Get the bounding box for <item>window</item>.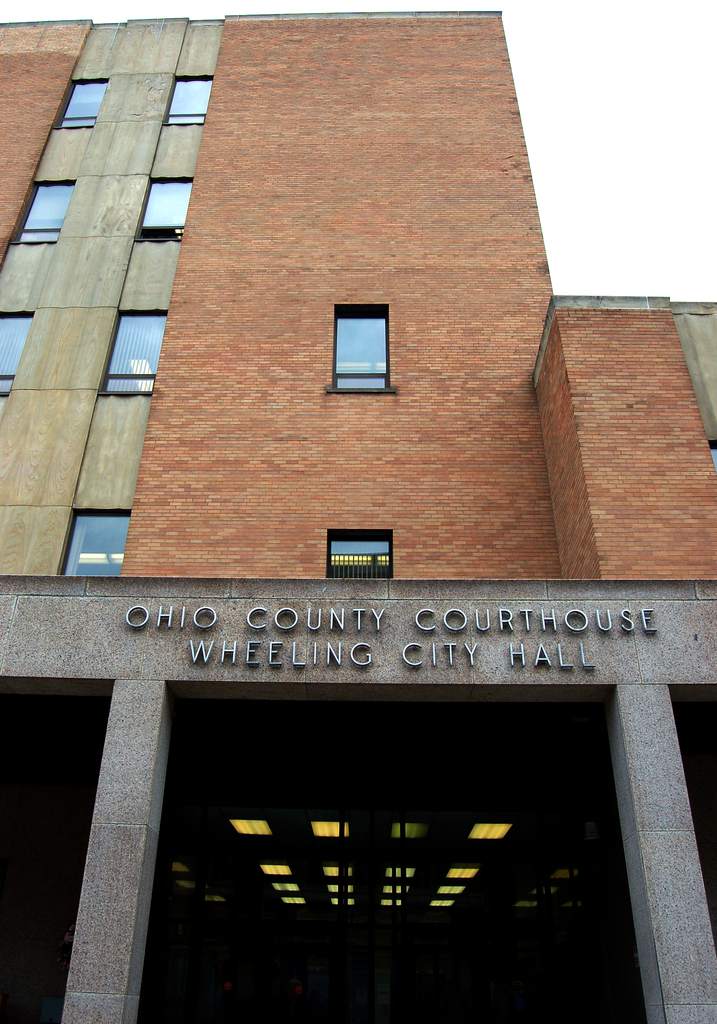
<region>321, 531, 391, 581</region>.
